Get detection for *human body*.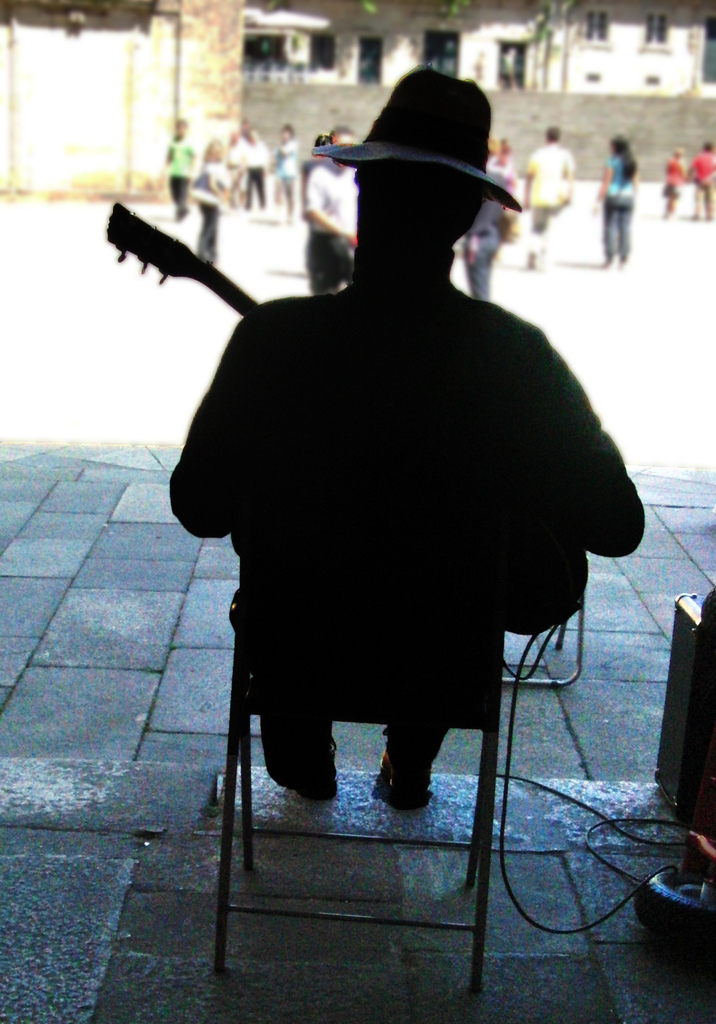
Detection: rect(103, 80, 651, 996).
